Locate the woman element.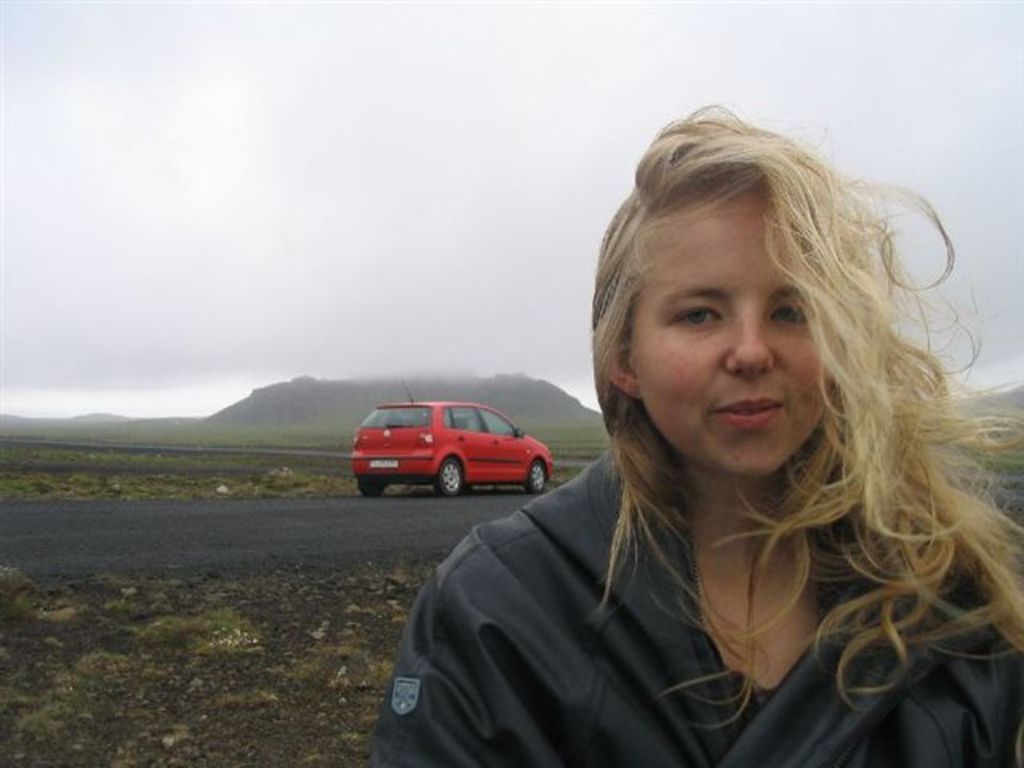
Element bbox: (left=374, top=98, right=1022, bottom=766).
